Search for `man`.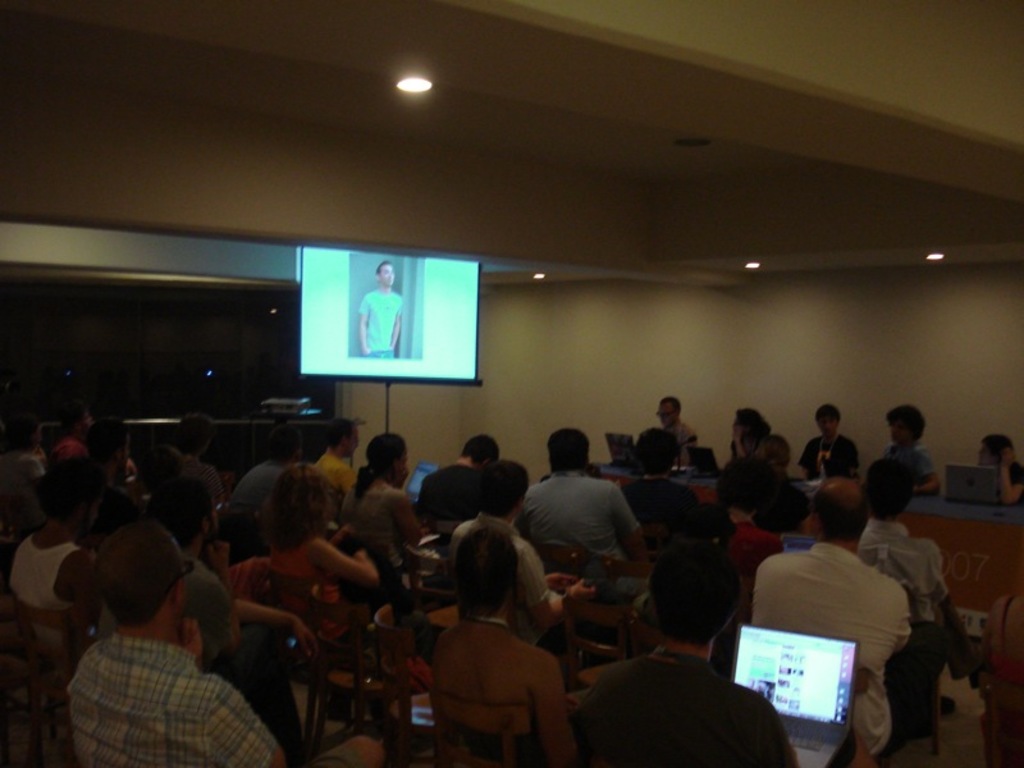
Found at box=[223, 426, 292, 511].
